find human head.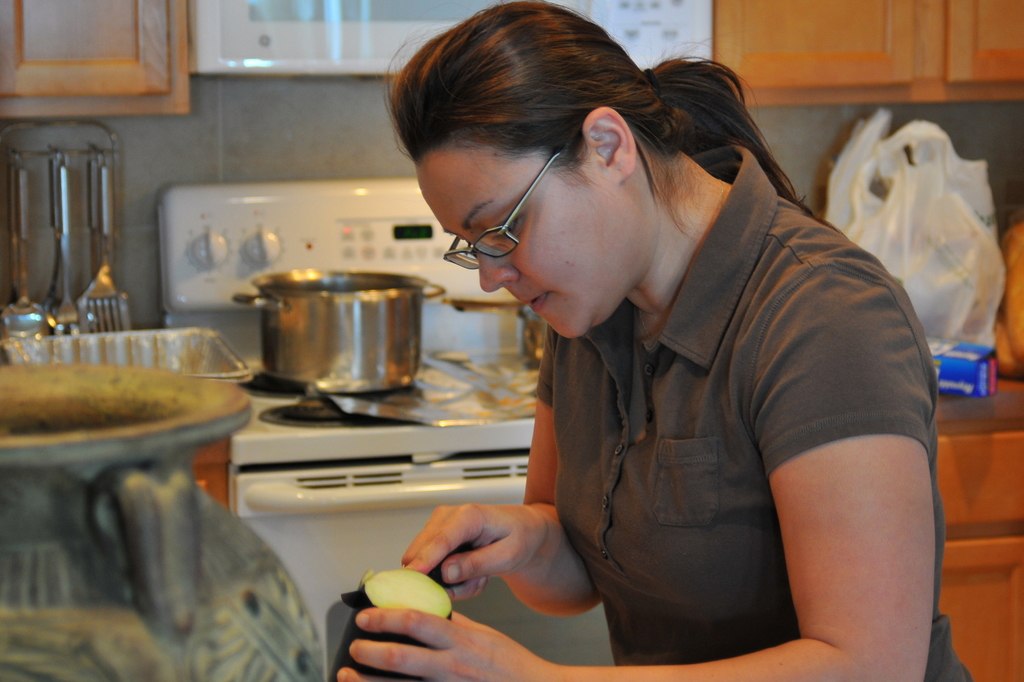
pyautogui.locateOnScreen(424, 53, 806, 320).
